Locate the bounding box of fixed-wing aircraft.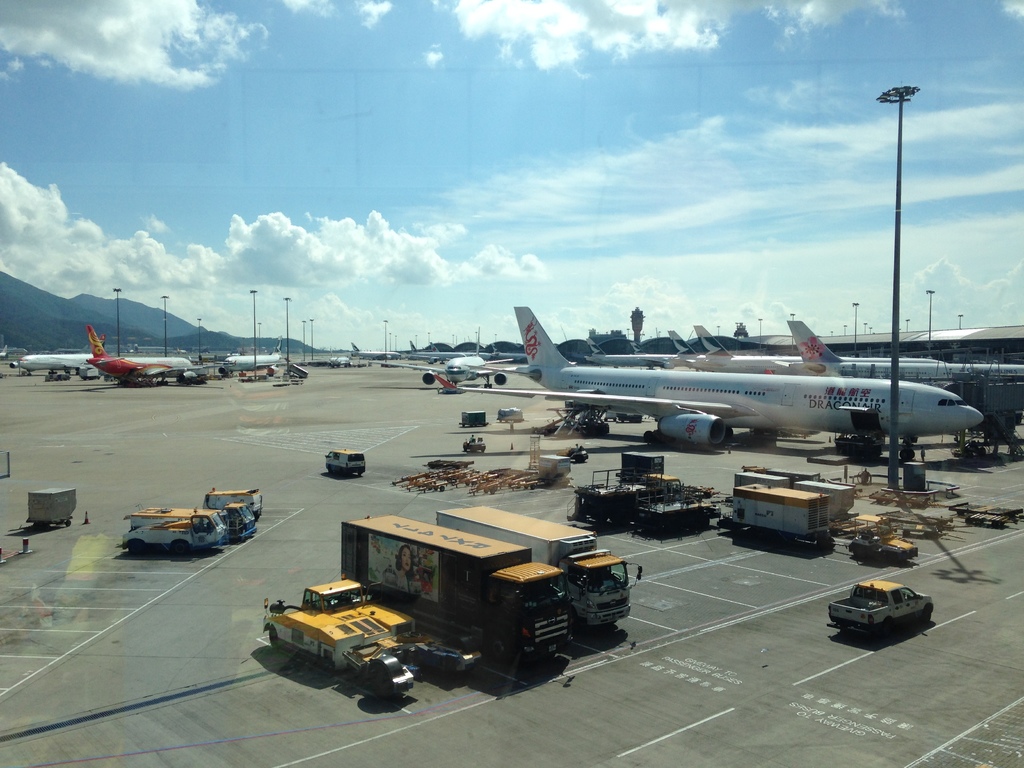
Bounding box: [683,320,947,372].
